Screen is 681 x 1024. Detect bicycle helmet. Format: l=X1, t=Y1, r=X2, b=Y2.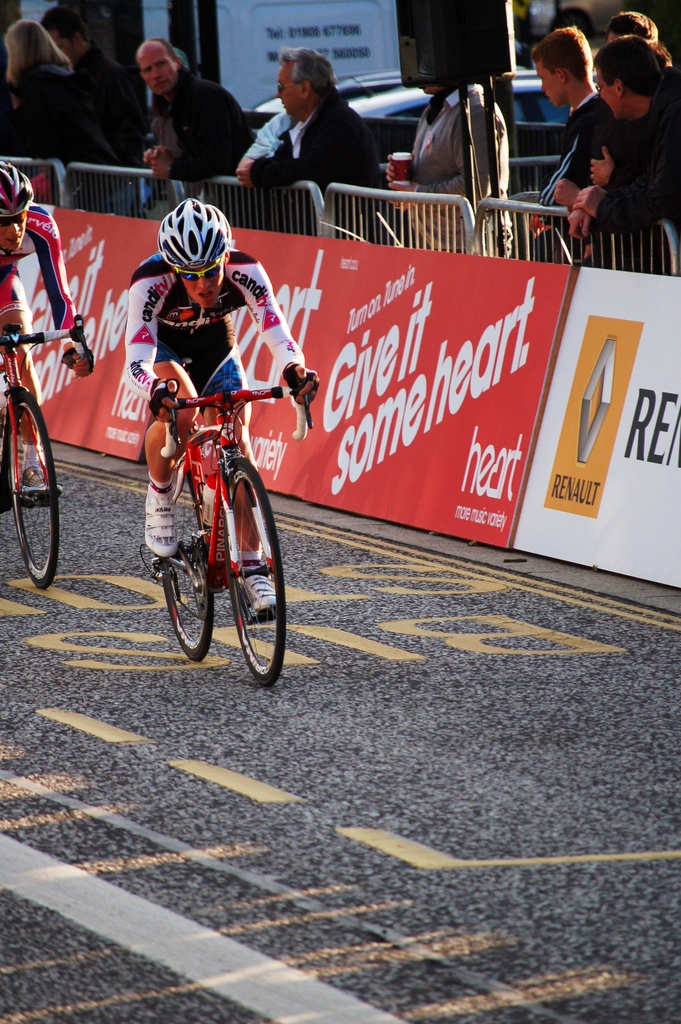
l=0, t=159, r=35, b=214.
